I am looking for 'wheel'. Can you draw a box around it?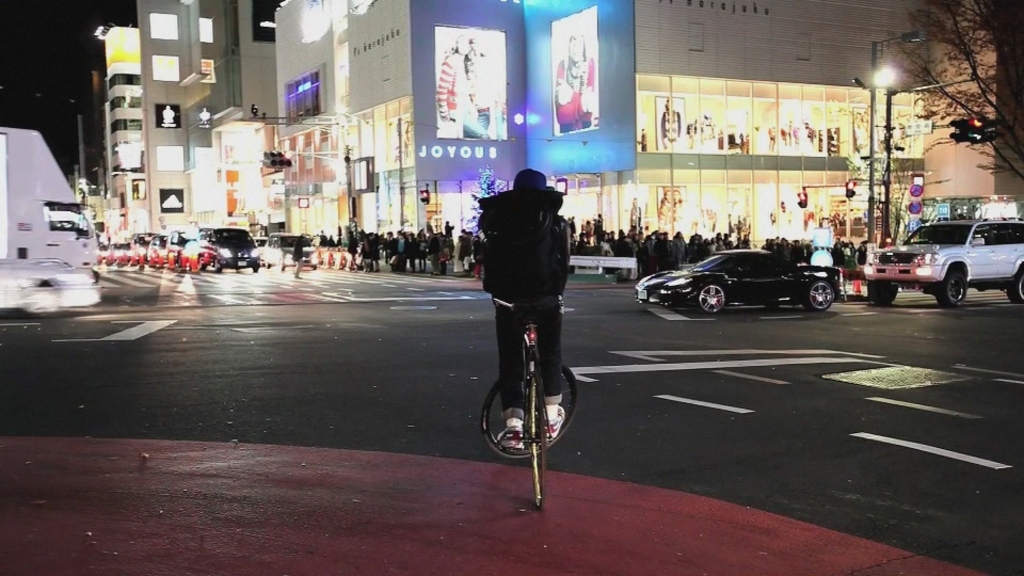
Sure, the bounding box is (x1=213, y1=261, x2=224, y2=272).
